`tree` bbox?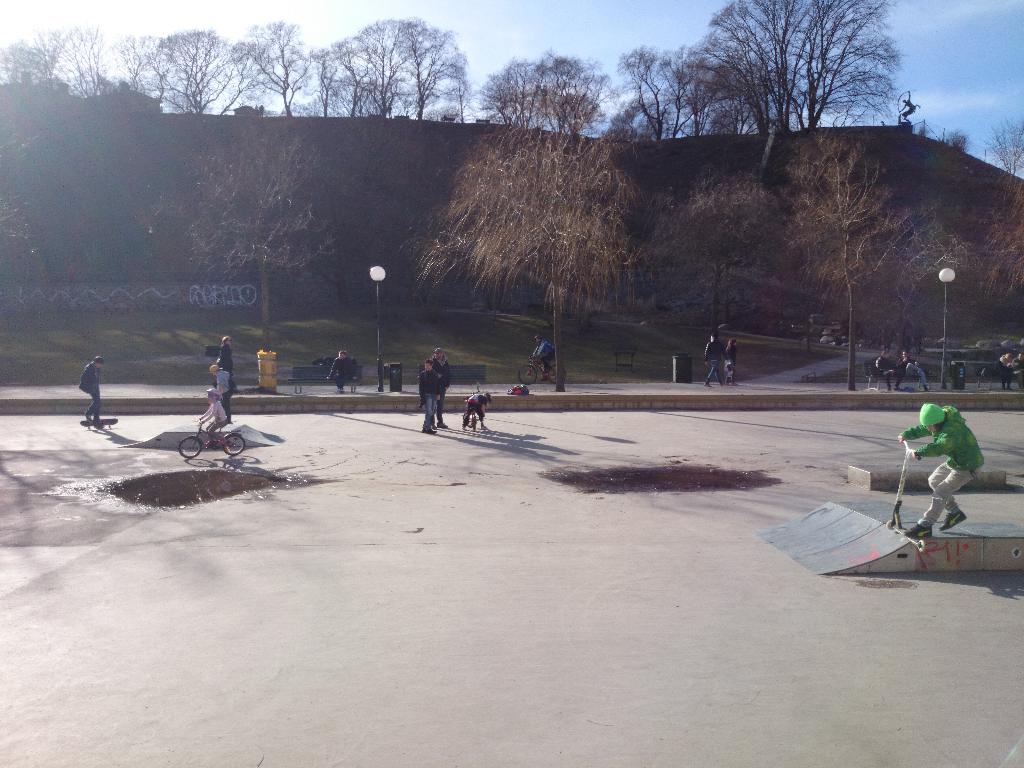
[x1=9, y1=20, x2=166, y2=263]
